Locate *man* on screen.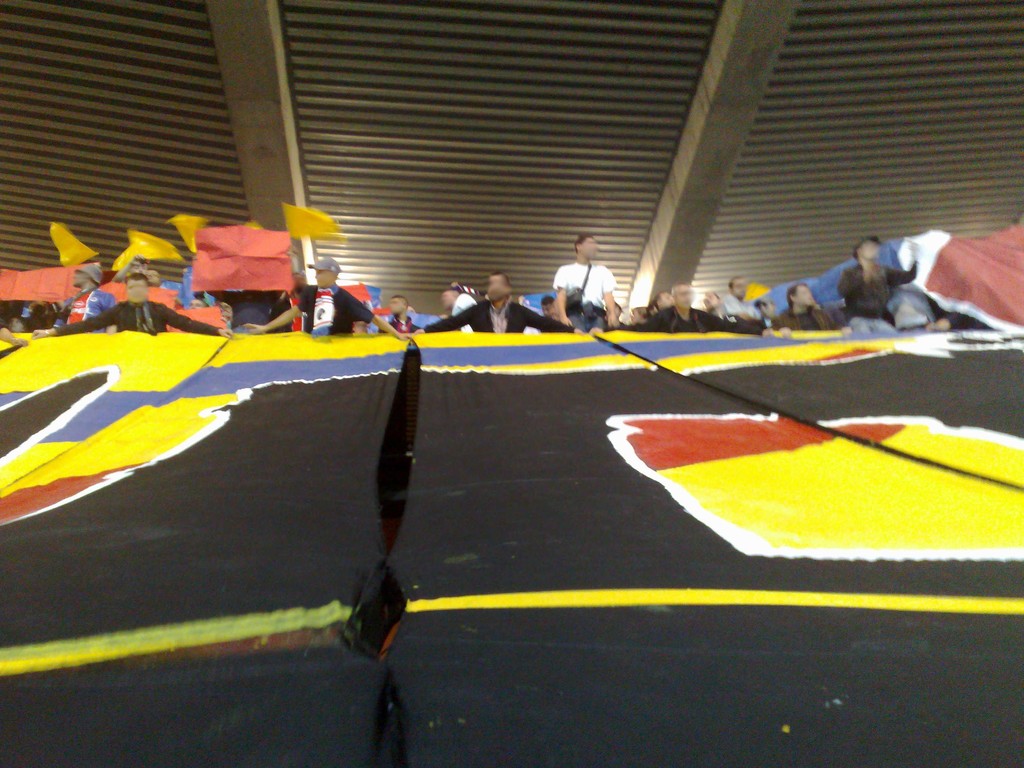
On screen at (left=698, top=287, right=733, bottom=321).
